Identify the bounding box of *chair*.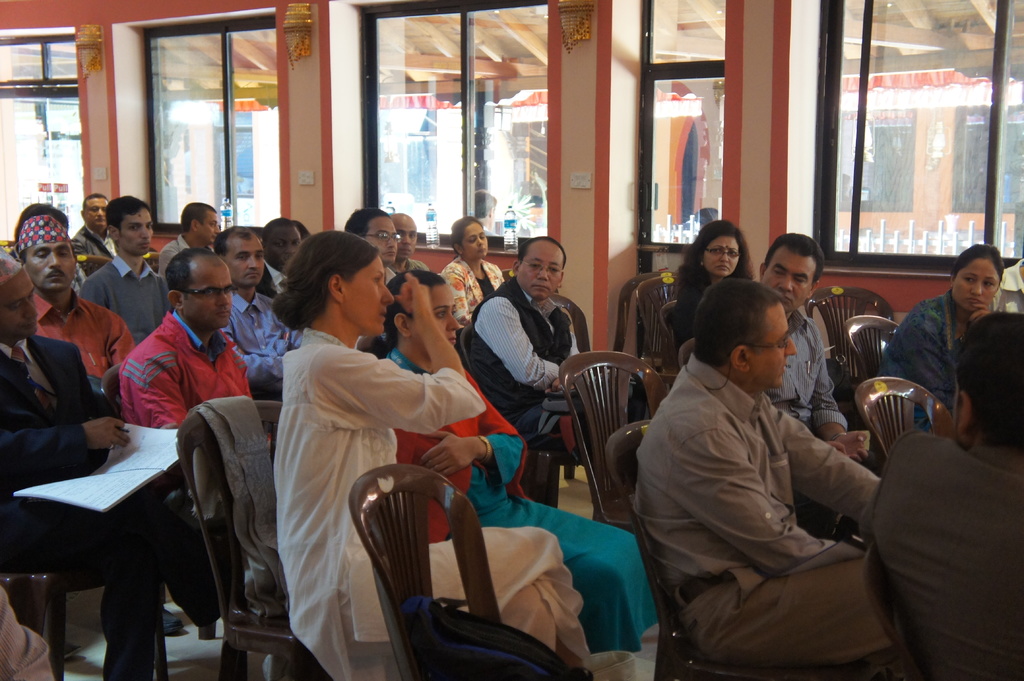
<bbox>607, 419, 849, 680</bbox>.
